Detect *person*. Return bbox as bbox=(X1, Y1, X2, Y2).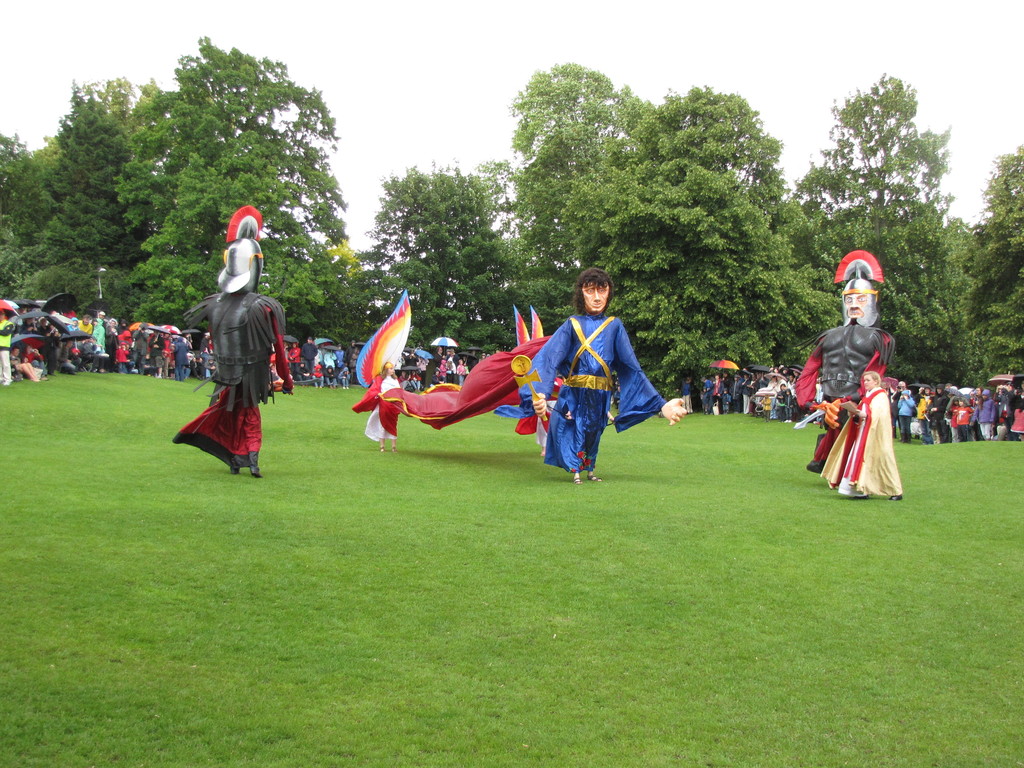
bbox=(299, 337, 315, 380).
